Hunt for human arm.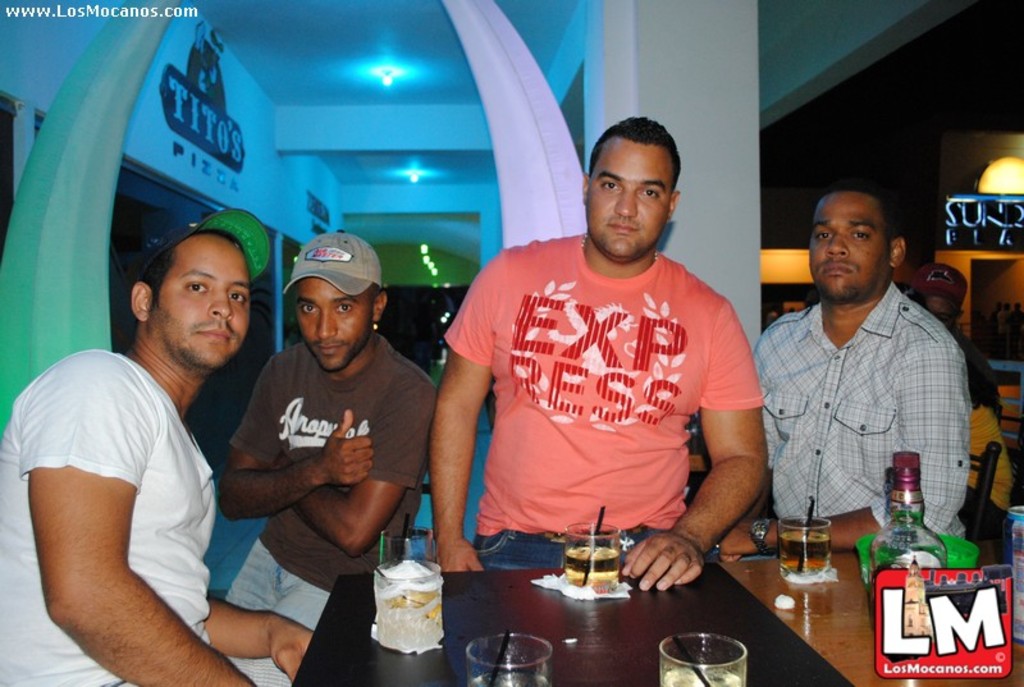
Hunted down at {"left": 429, "top": 239, "right": 507, "bottom": 572}.
